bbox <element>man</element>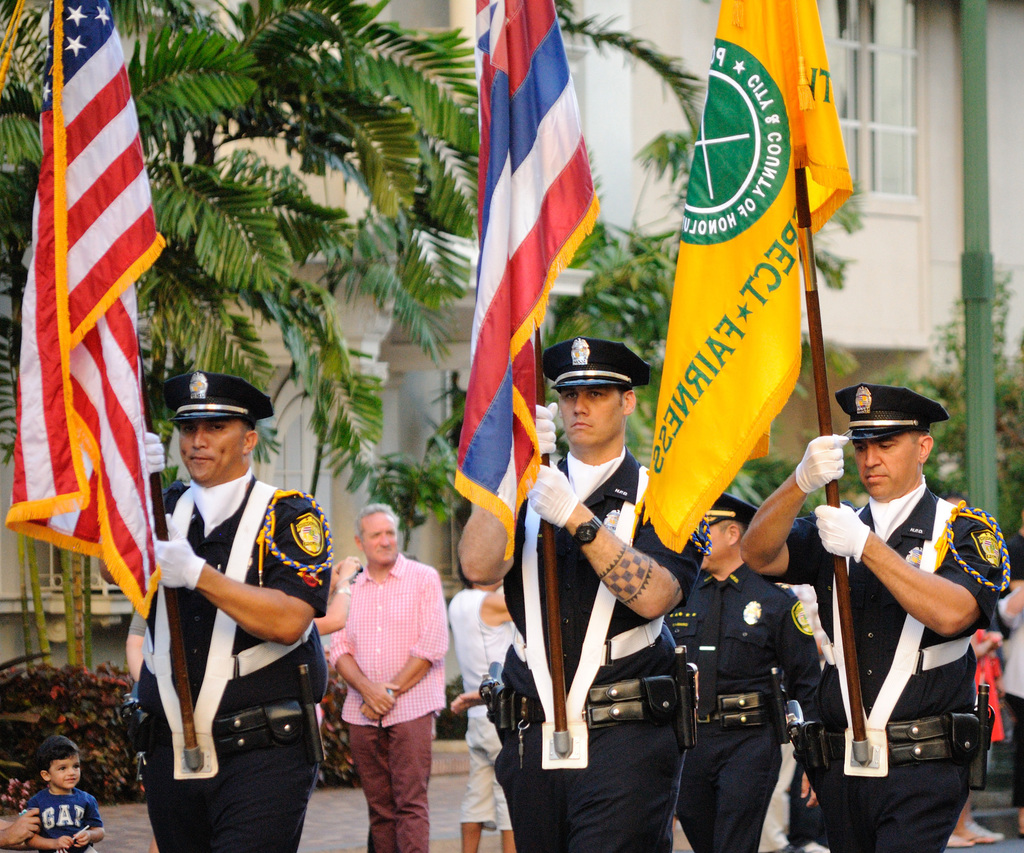
324, 488, 451, 852
